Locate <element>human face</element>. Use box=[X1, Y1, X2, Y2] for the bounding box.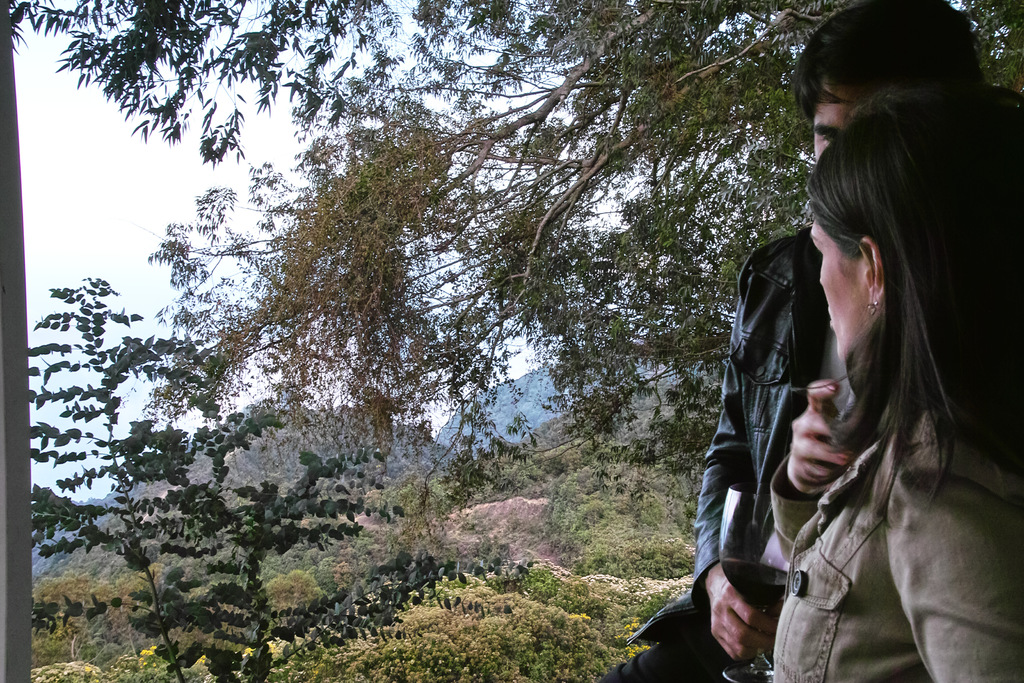
box=[811, 79, 878, 160].
